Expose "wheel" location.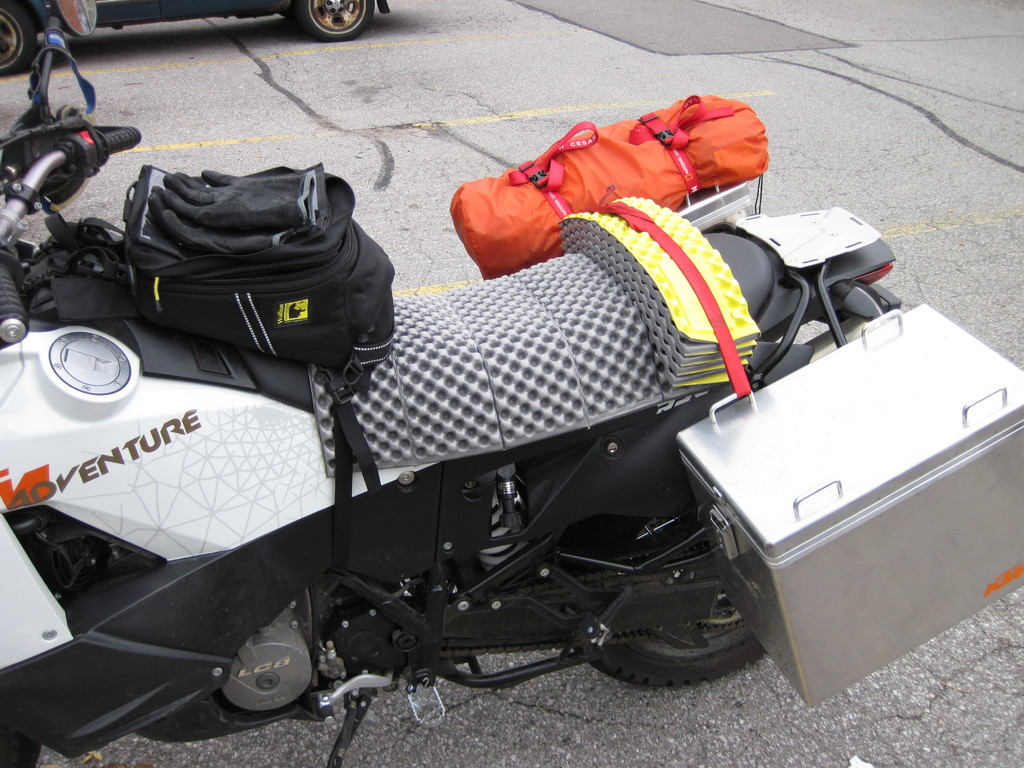
Exposed at 600,580,767,691.
